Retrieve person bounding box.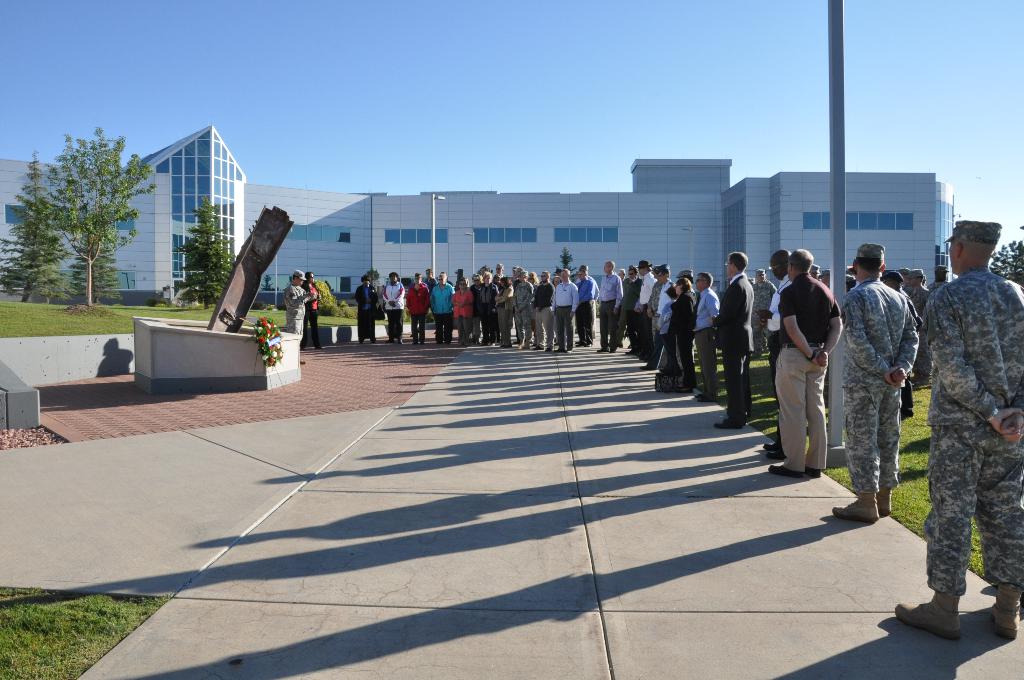
Bounding box: 477, 273, 499, 346.
